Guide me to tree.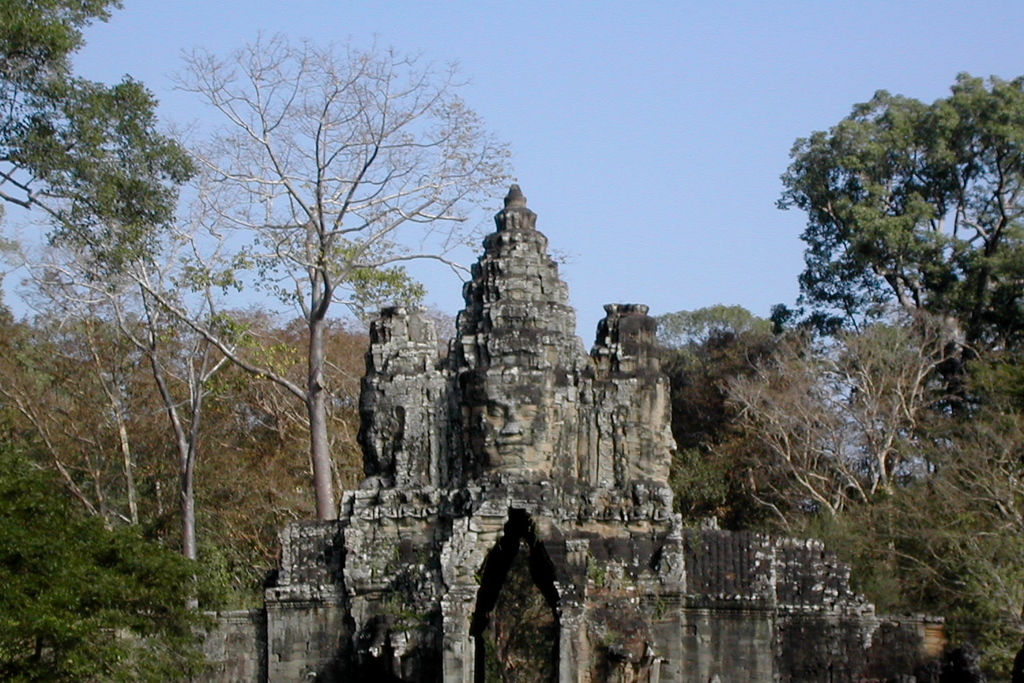
Guidance: (left=810, top=485, right=888, bottom=609).
